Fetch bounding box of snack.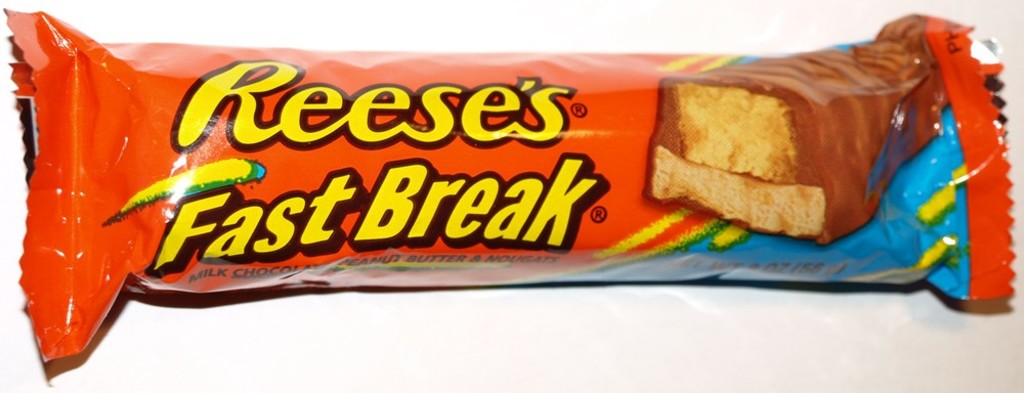
Bbox: bbox=[0, 52, 1023, 353].
